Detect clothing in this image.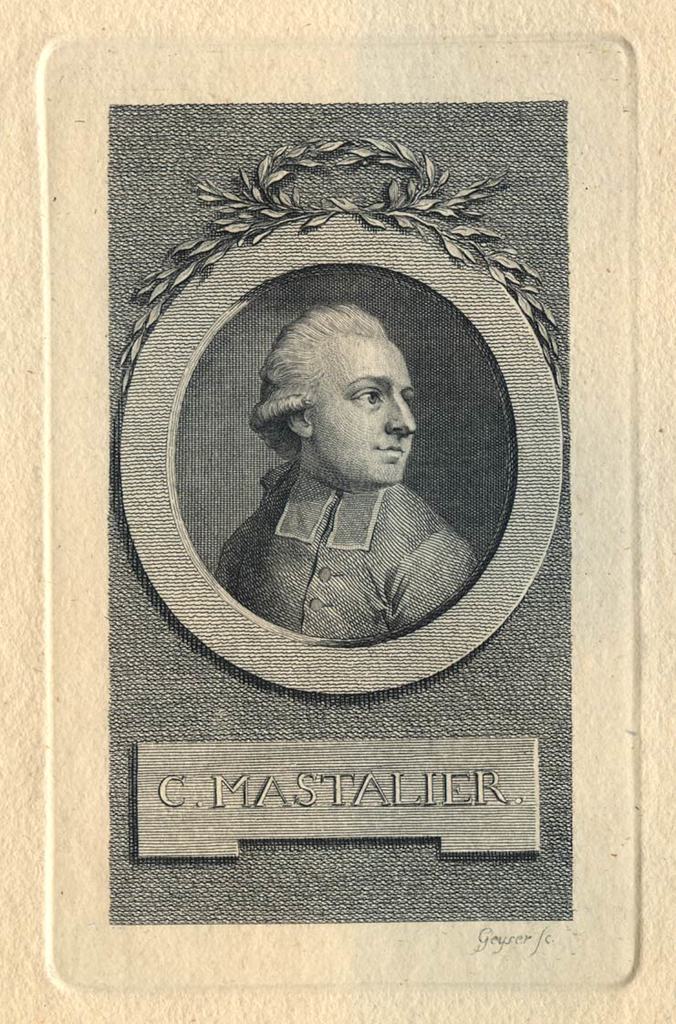
Detection: <box>226,434,469,614</box>.
